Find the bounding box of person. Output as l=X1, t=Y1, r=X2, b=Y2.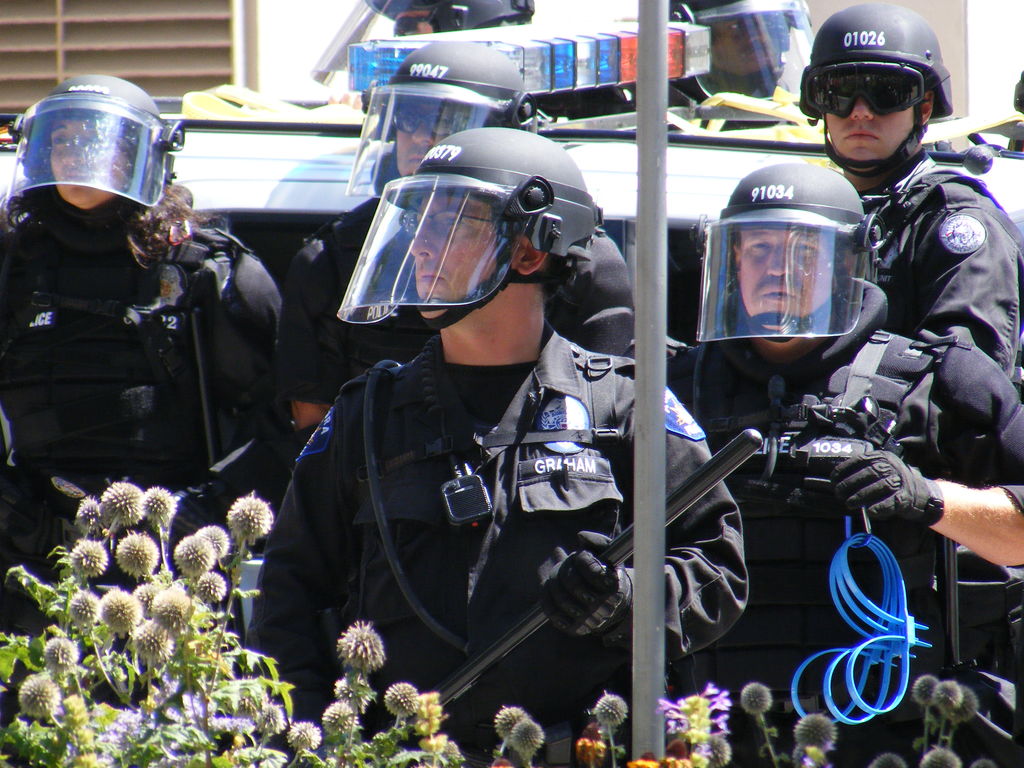
l=0, t=74, r=285, b=767.
